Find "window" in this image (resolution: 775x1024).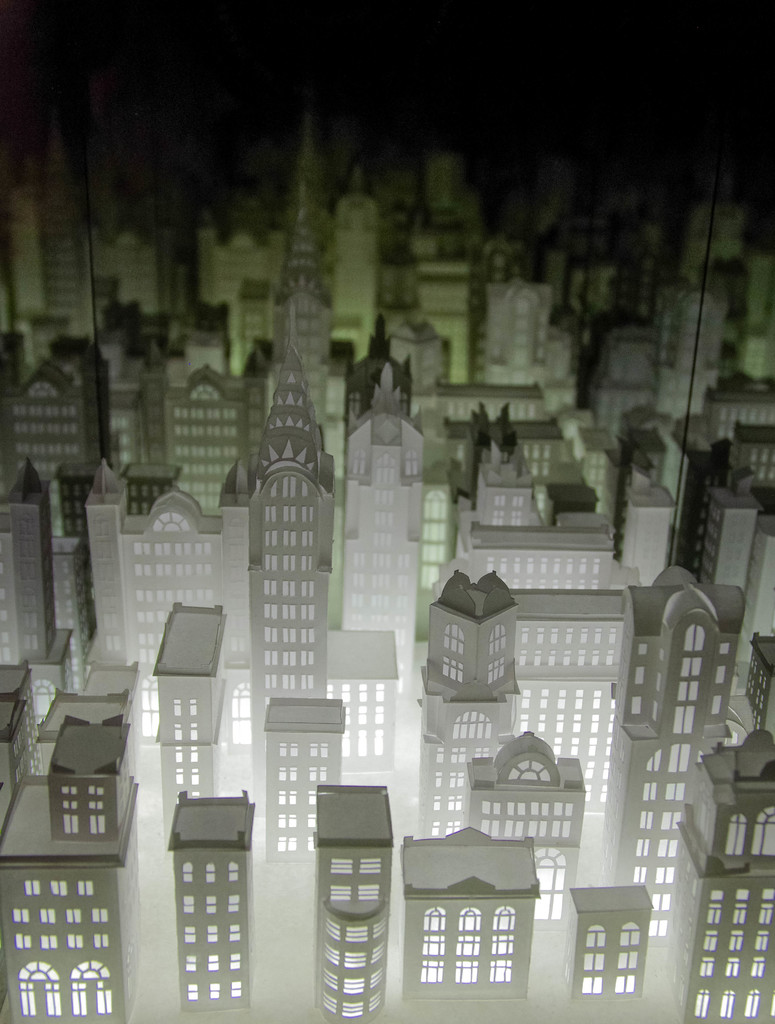
locate(309, 790, 318, 806).
